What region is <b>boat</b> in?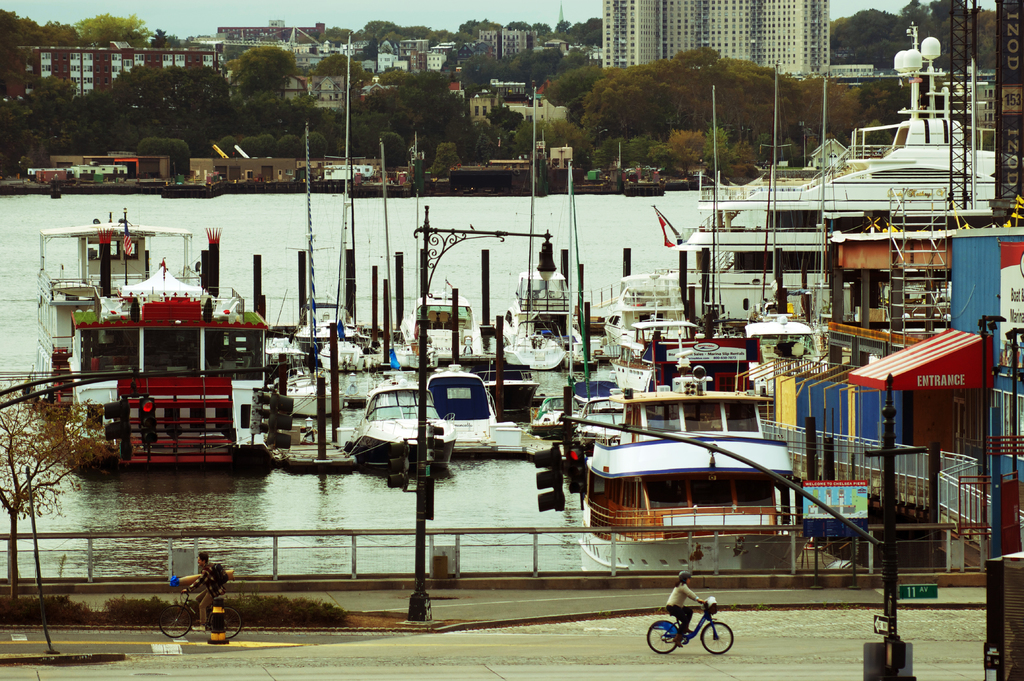
296 297 365 376.
